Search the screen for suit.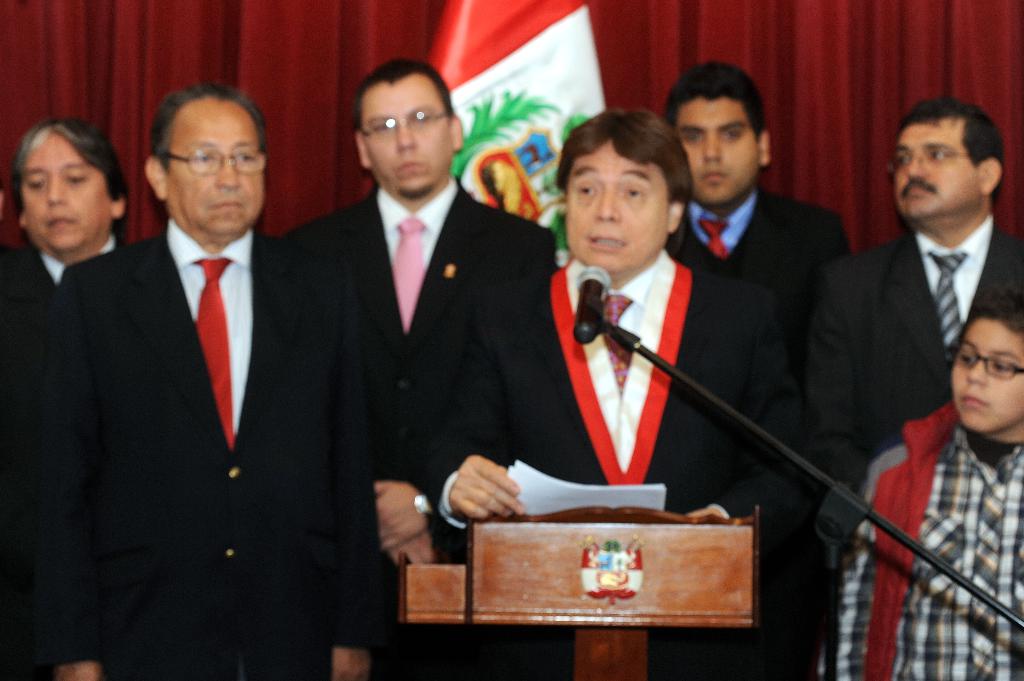
Found at (280, 186, 557, 680).
